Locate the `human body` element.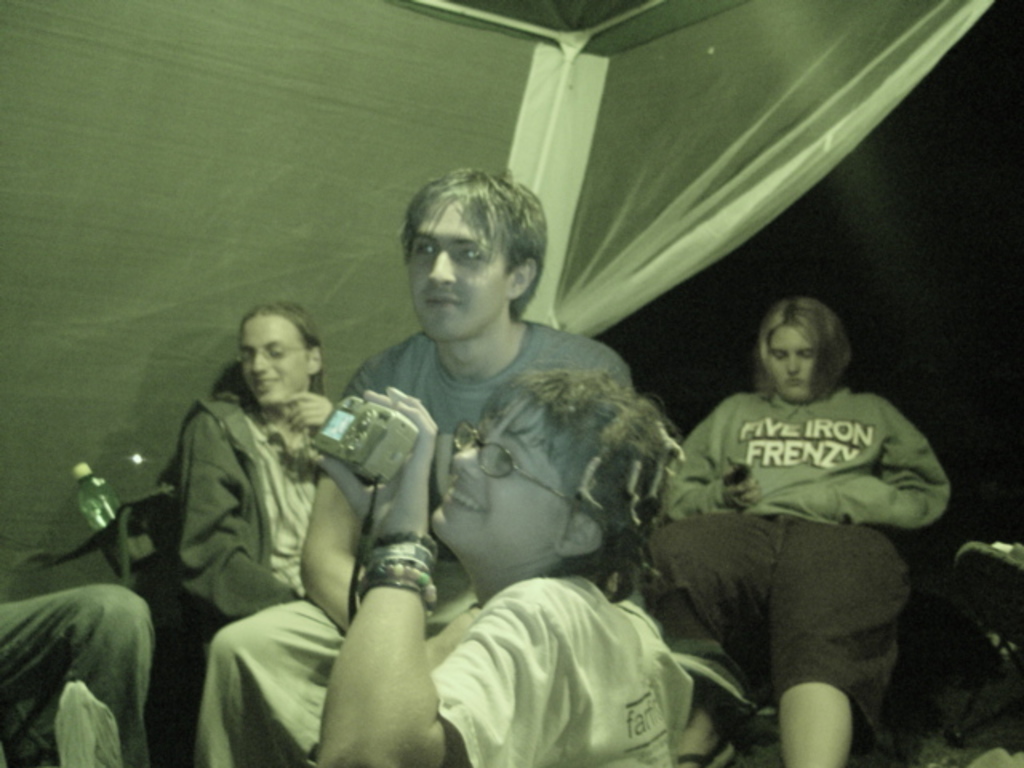
Element bbox: <box>0,581,157,766</box>.
